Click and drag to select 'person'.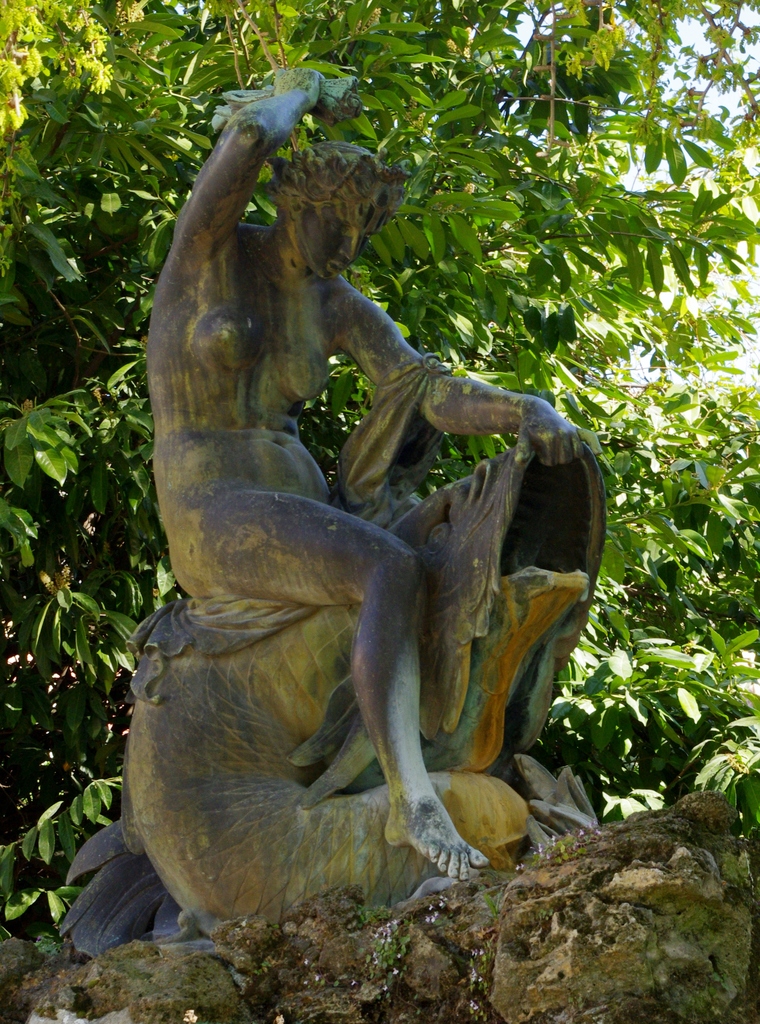
Selection: (x1=146, y1=61, x2=596, y2=886).
